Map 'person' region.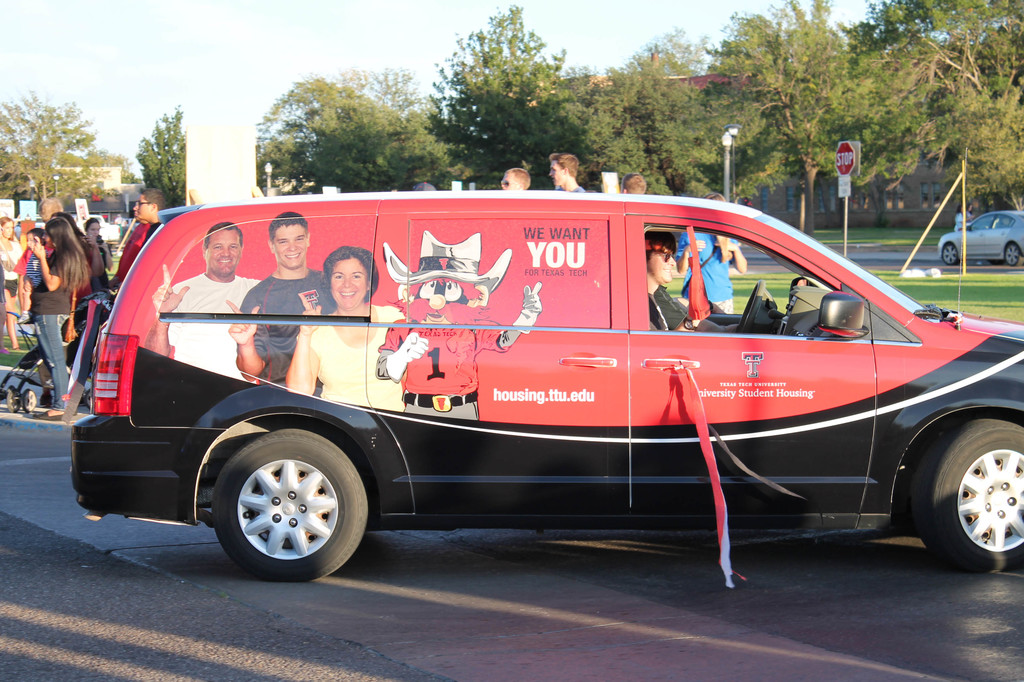
Mapped to pyautogui.locateOnScreen(373, 243, 546, 423).
